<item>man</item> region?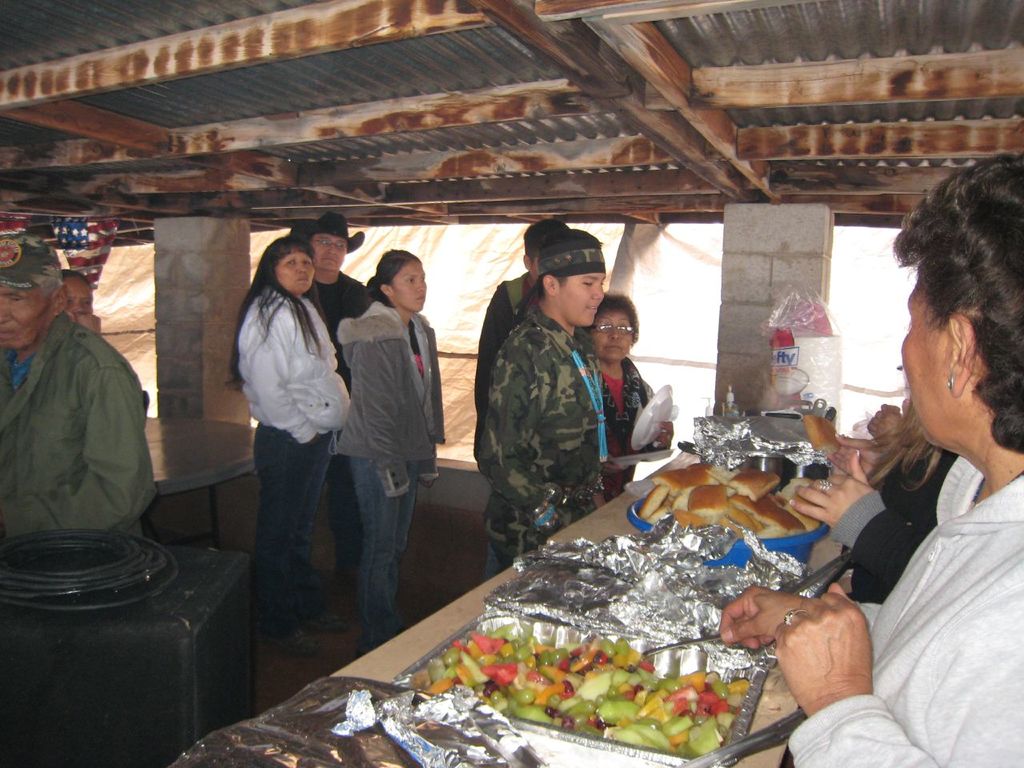
{"x1": 0, "y1": 223, "x2": 159, "y2": 539}
